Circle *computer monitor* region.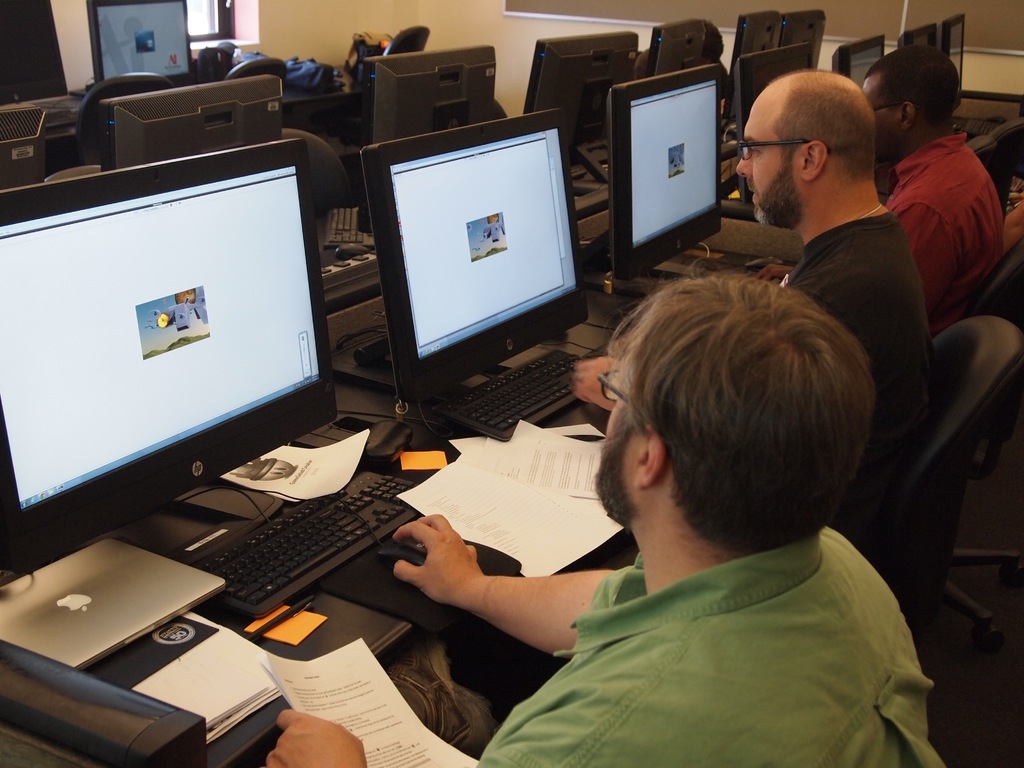
Region: locate(77, 0, 205, 86).
